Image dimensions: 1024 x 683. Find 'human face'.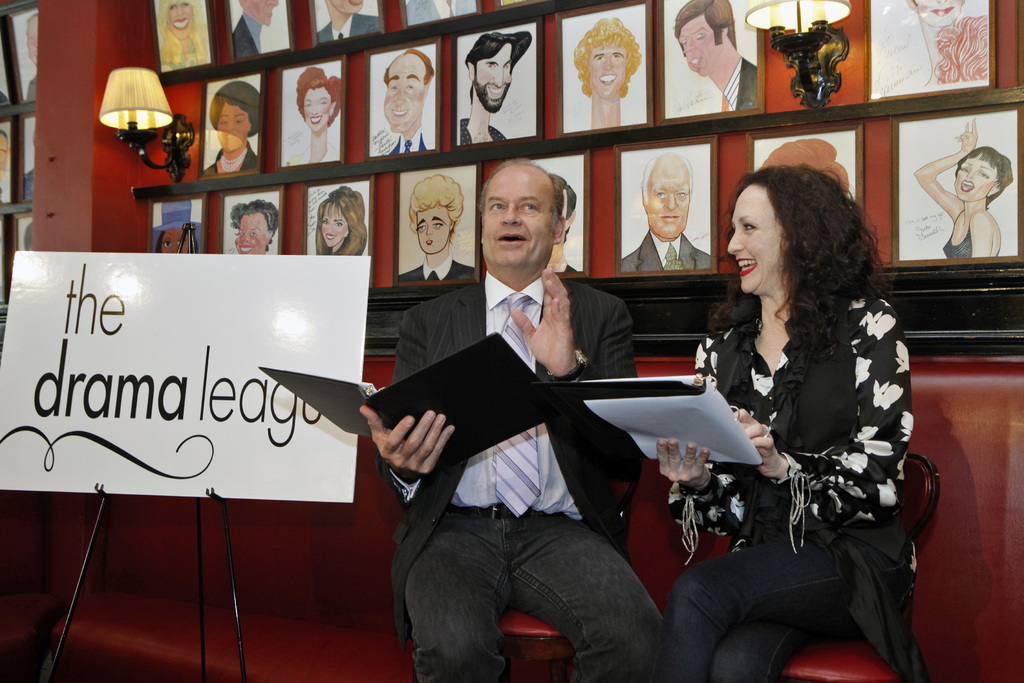
<box>321,204,349,245</box>.
